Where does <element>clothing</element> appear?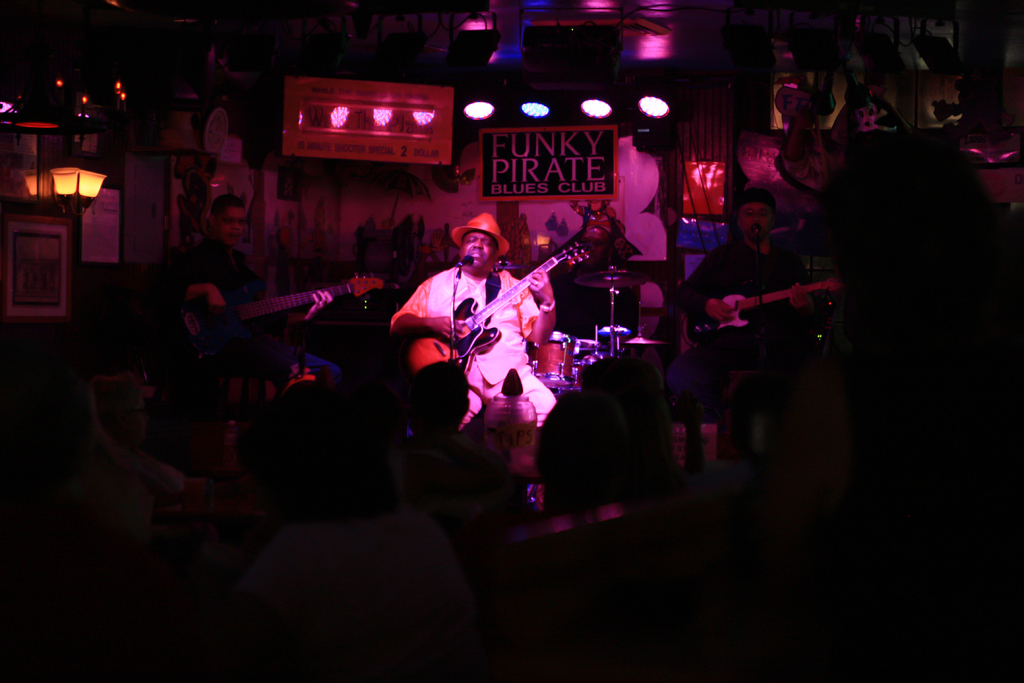
Appears at select_region(236, 514, 485, 682).
